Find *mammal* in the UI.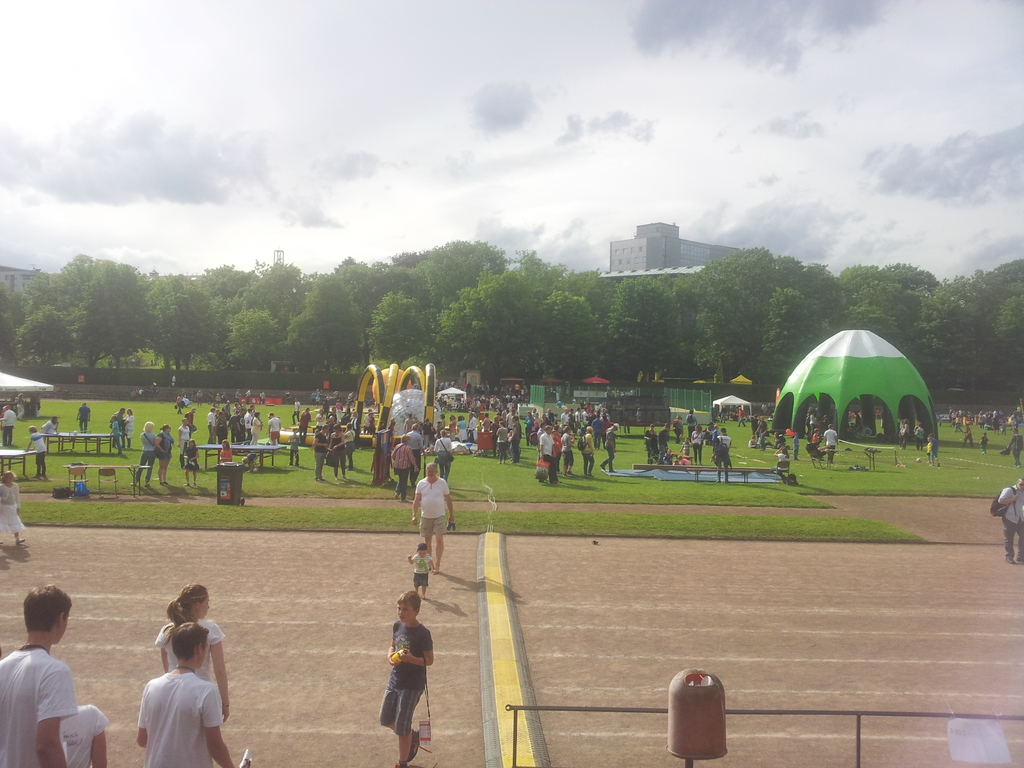
UI element at <region>13, 390, 28, 422</region>.
